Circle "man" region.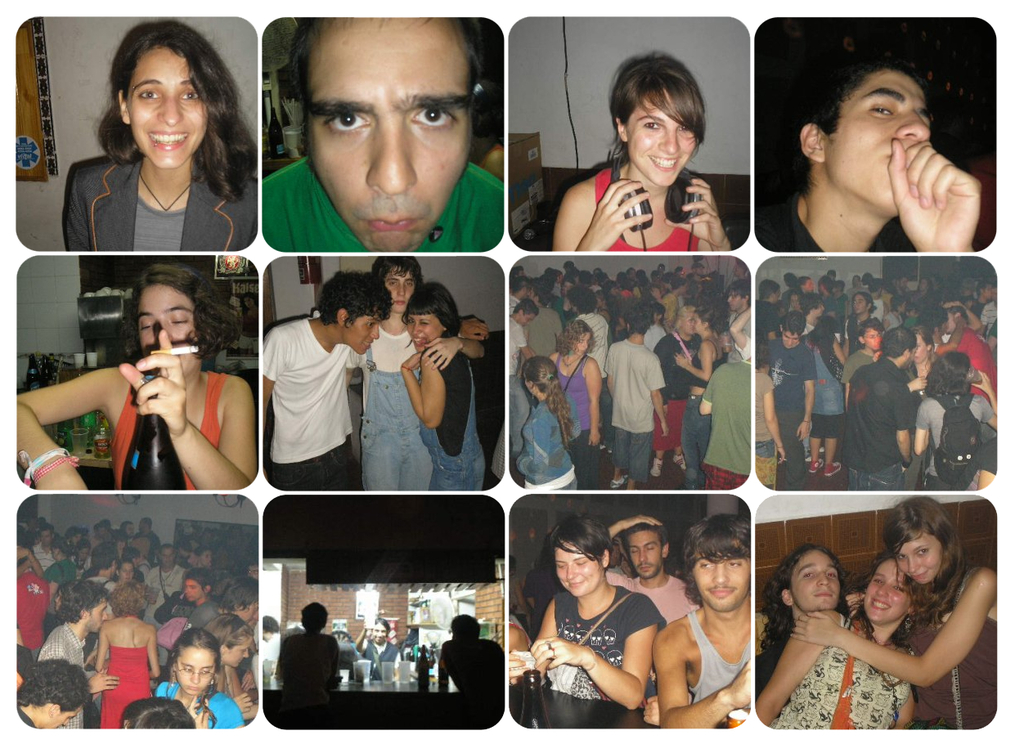
Region: [349, 258, 483, 492].
